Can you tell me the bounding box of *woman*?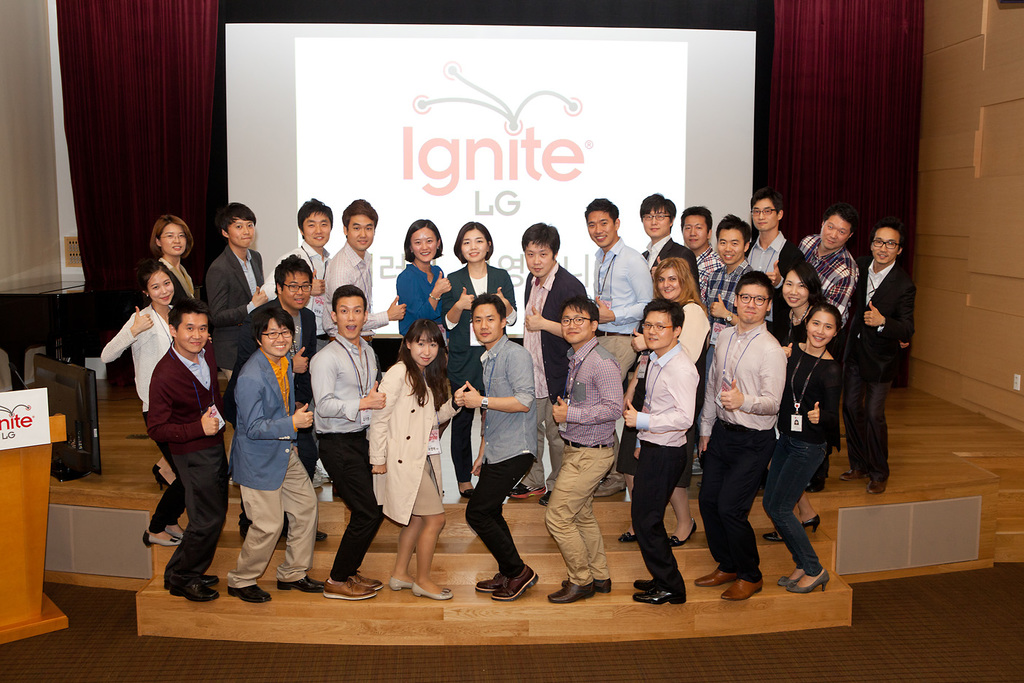
775 311 856 603.
